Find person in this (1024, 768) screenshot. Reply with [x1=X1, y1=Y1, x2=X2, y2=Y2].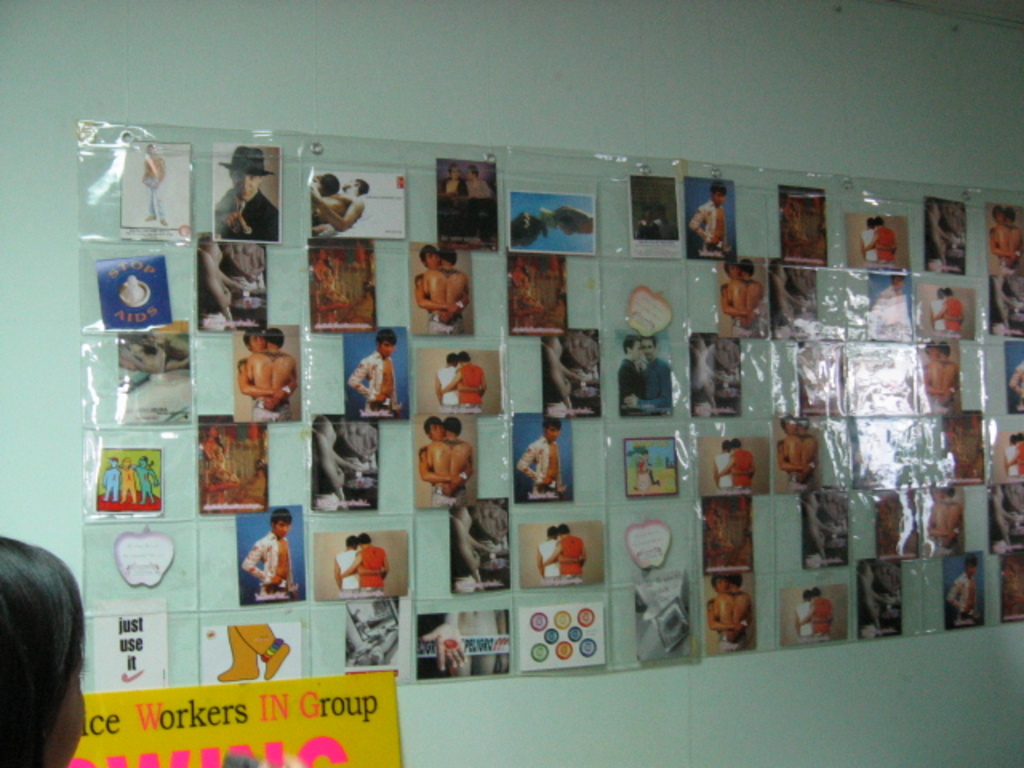
[x1=96, y1=451, x2=122, y2=501].
